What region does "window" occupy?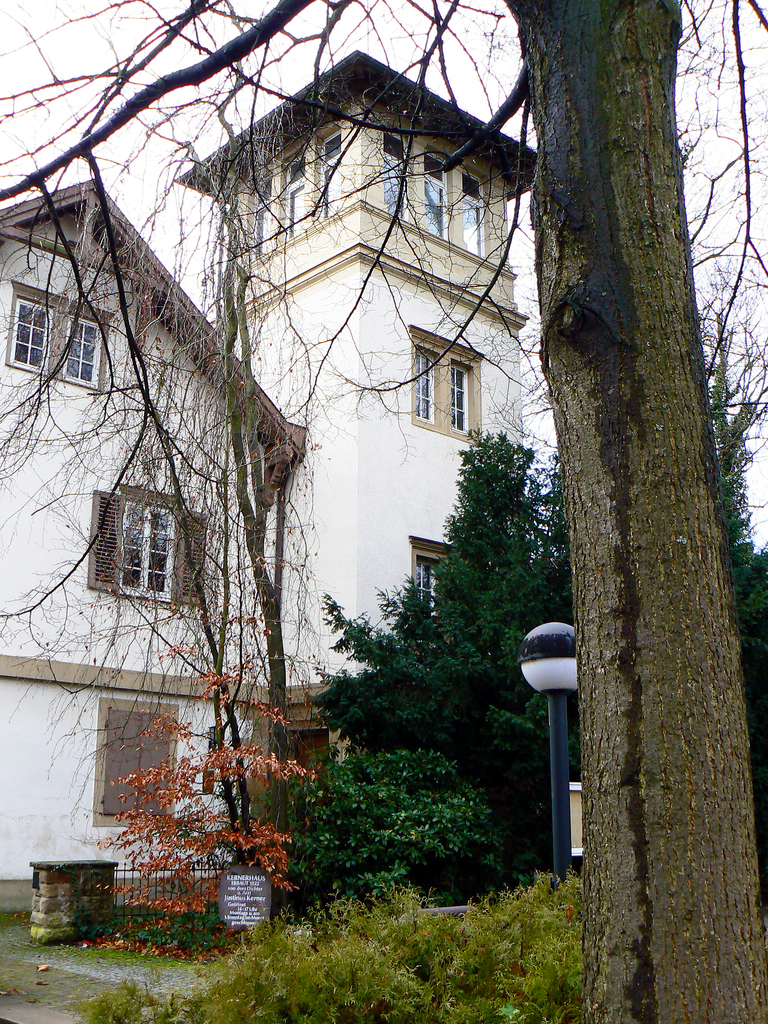
locate(322, 122, 345, 215).
